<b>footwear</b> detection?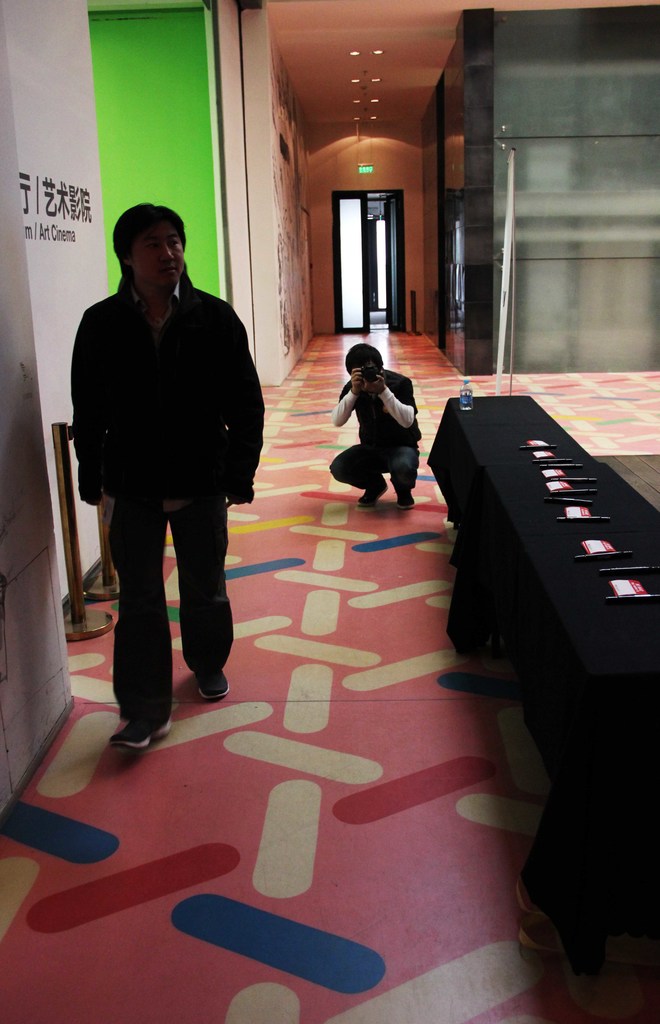
BBox(393, 486, 412, 510)
